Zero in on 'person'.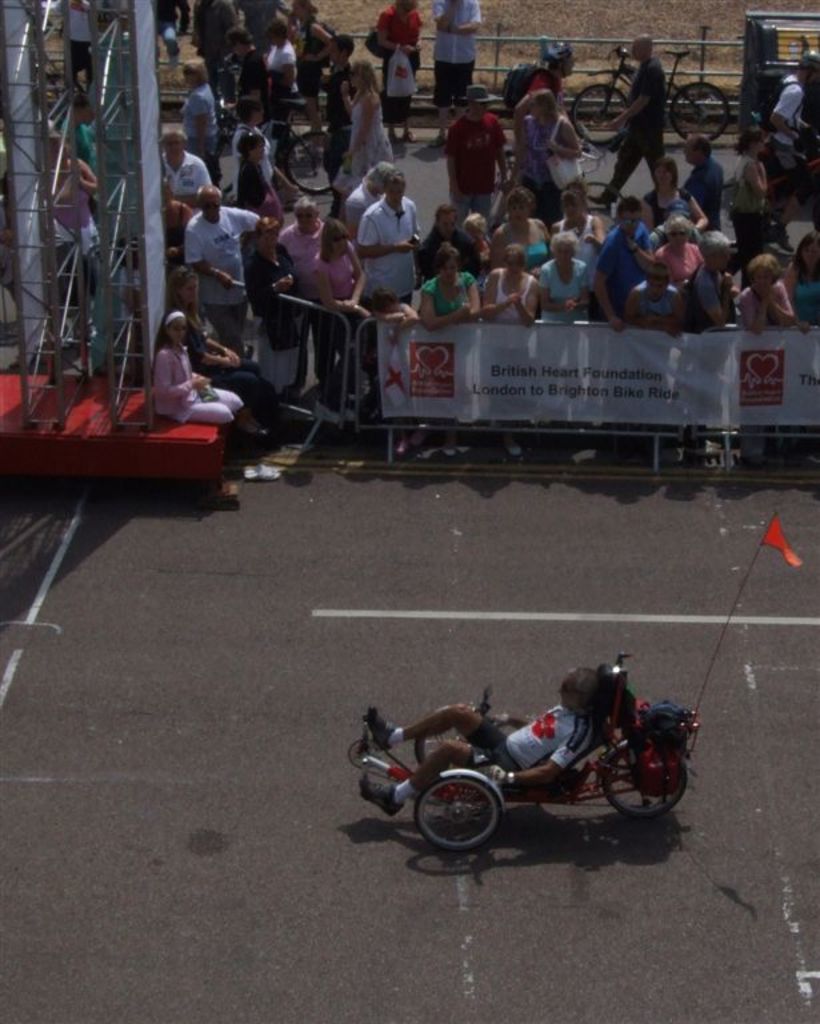
Zeroed in: [x1=280, y1=200, x2=331, y2=283].
